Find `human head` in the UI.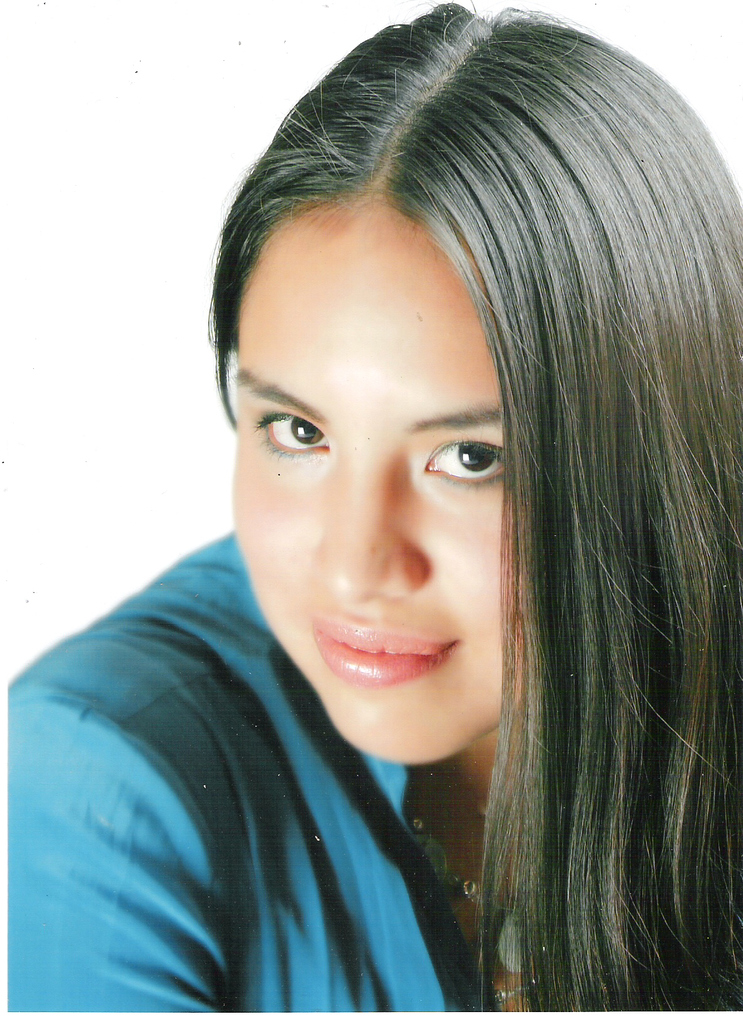
UI element at 193 25 675 785.
